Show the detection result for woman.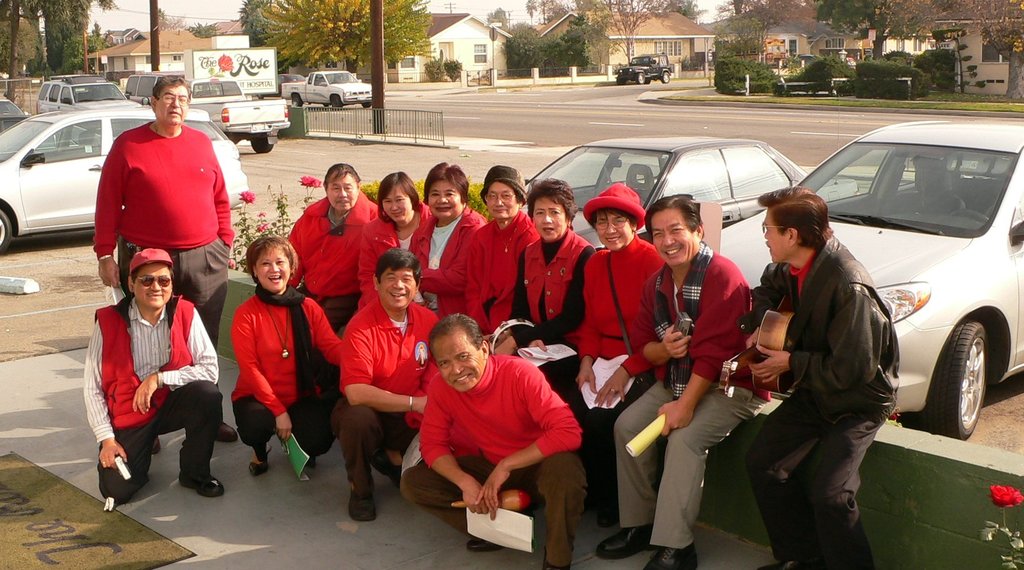
<region>485, 178, 593, 379</region>.
